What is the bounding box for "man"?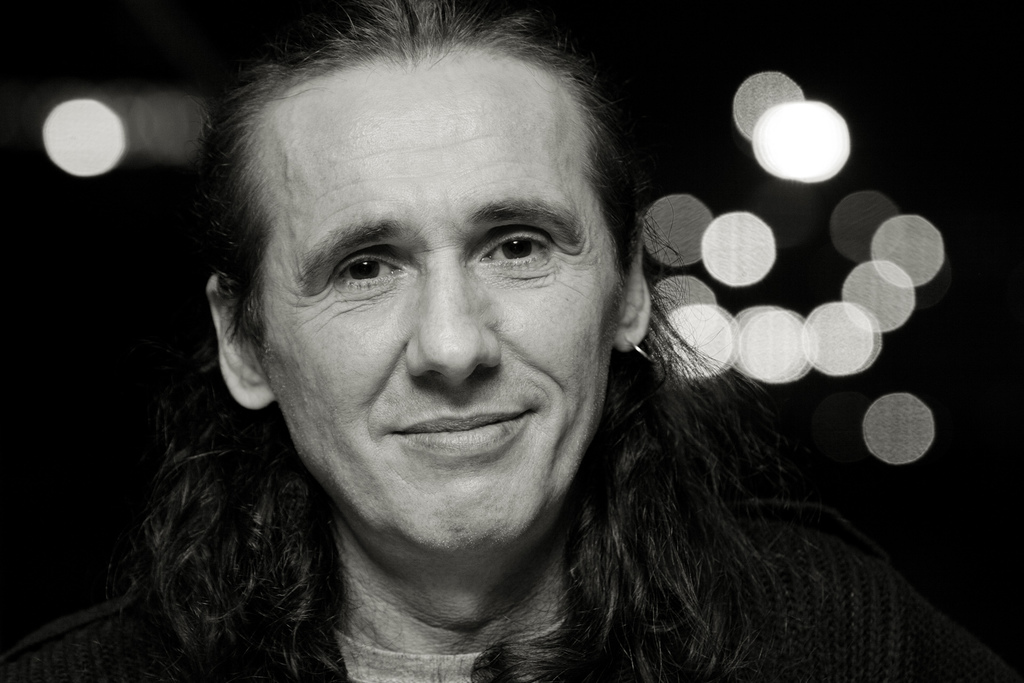
(73, 0, 913, 682).
